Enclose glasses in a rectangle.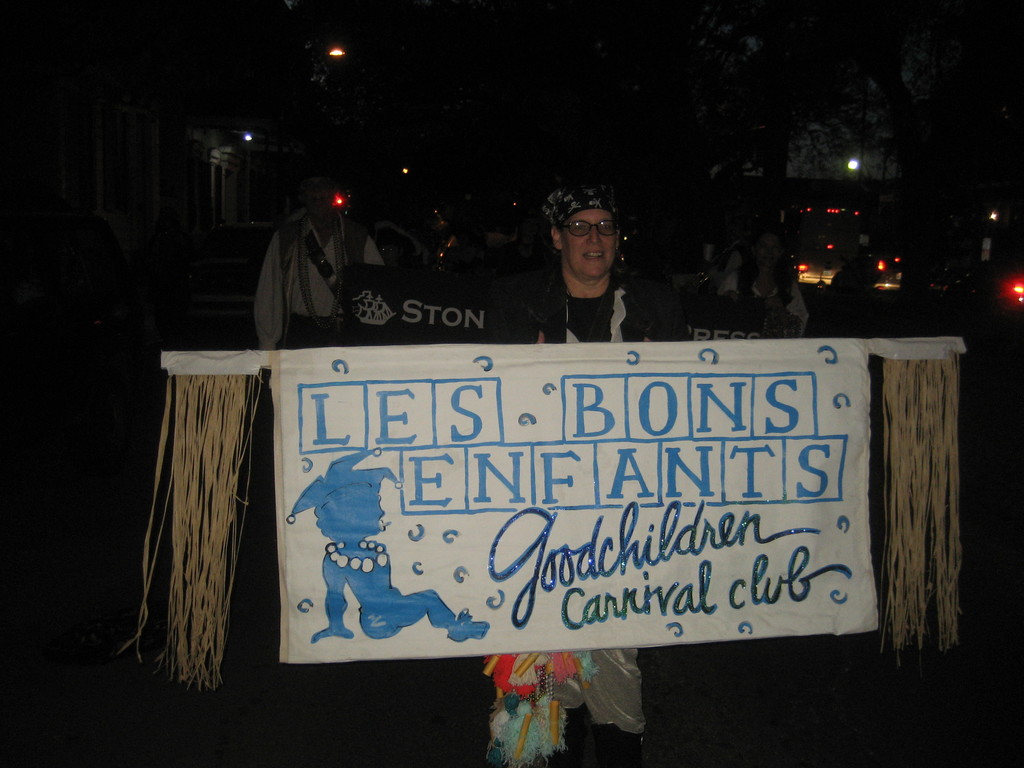
[x1=554, y1=213, x2=624, y2=241].
